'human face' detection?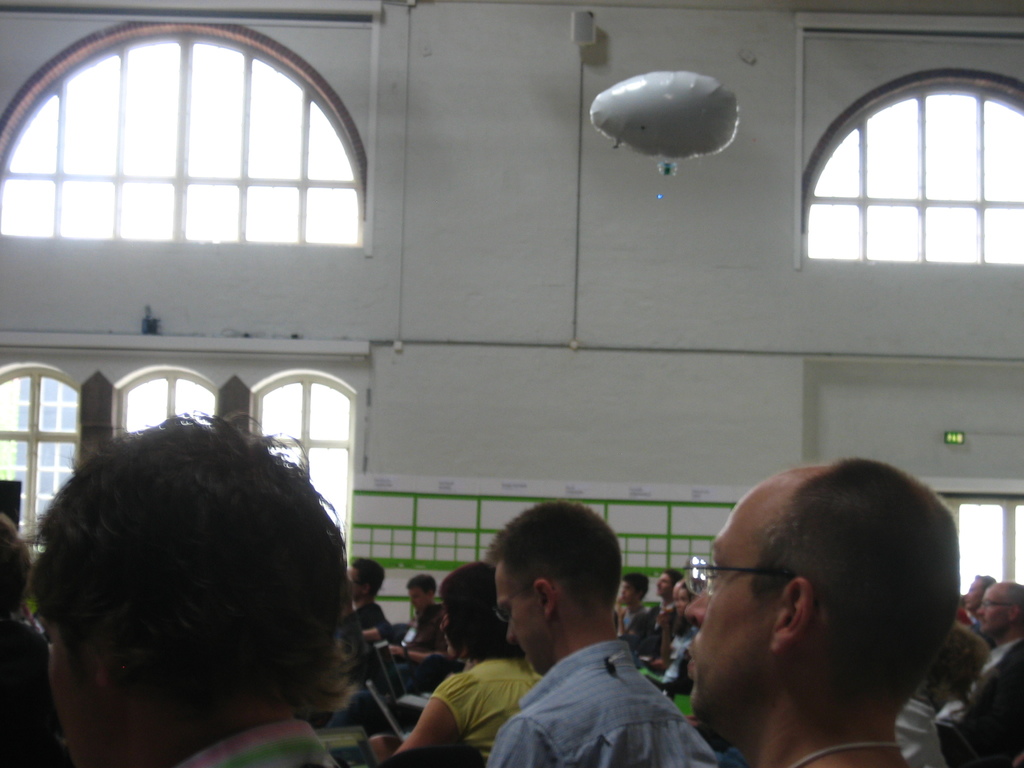
left=977, top=593, right=1006, bottom=635
